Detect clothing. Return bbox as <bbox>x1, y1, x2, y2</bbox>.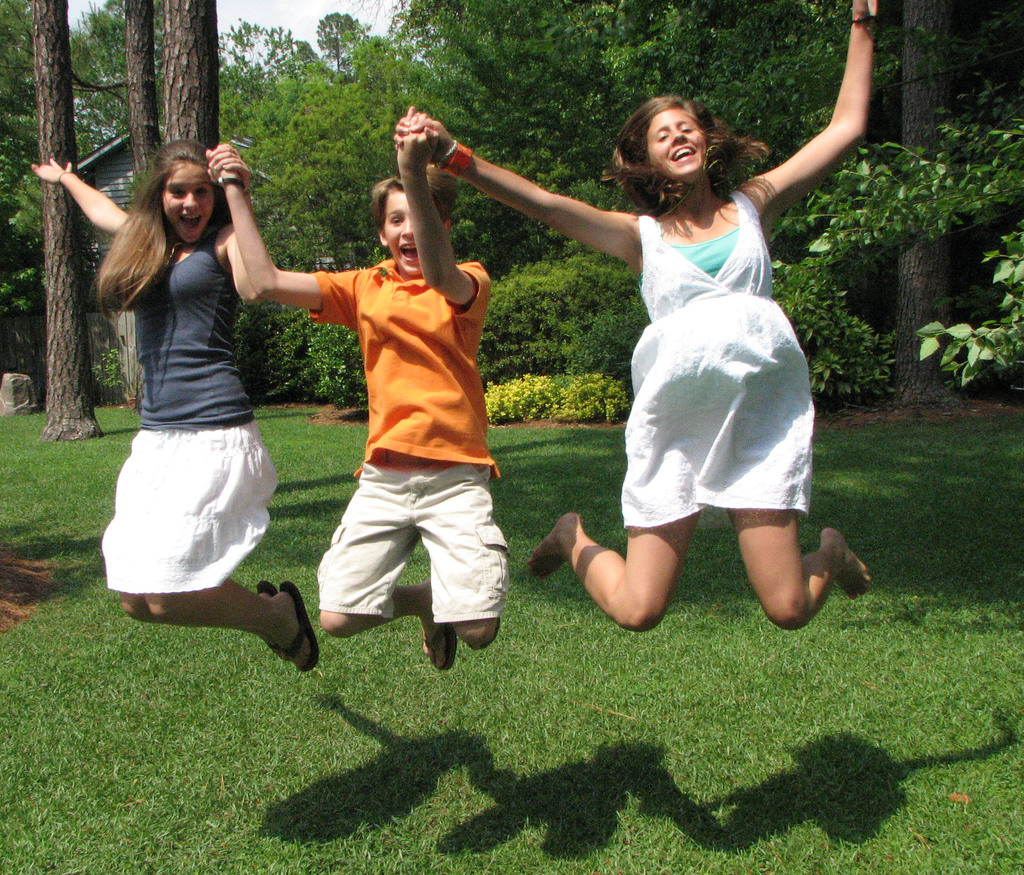
<bbox>316, 268, 493, 622</bbox>.
